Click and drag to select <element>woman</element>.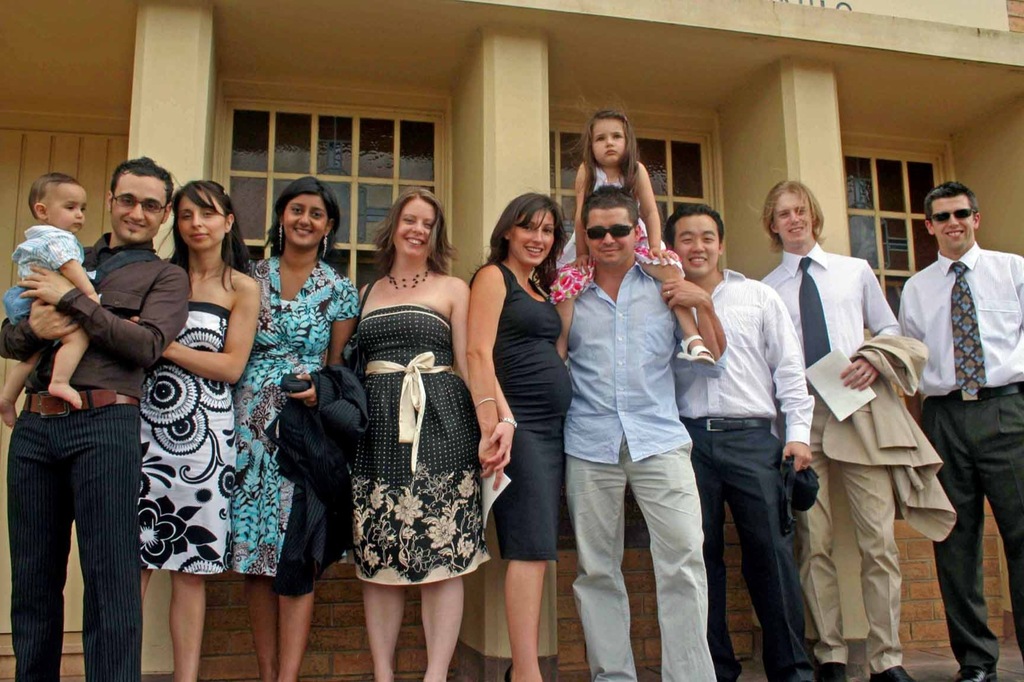
Selection: rect(349, 186, 525, 681).
